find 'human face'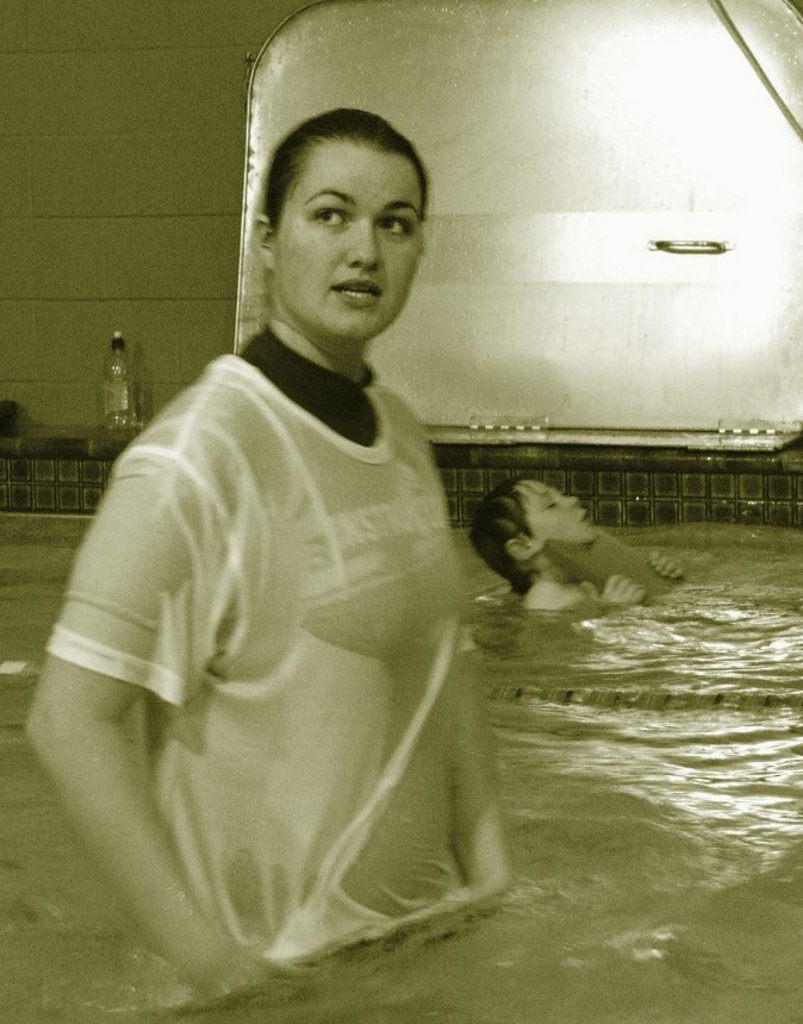
[512,476,597,543]
